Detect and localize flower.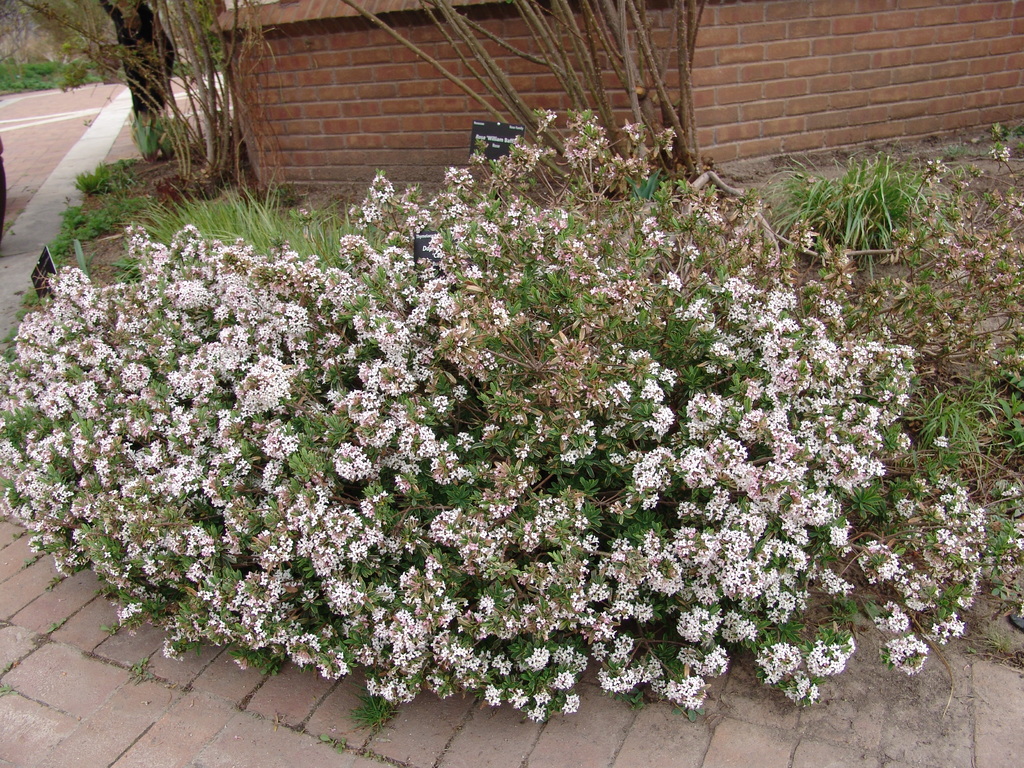
Localized at {"x1": 764, "y1": 678, "x2": 771, "y2": 685}.
